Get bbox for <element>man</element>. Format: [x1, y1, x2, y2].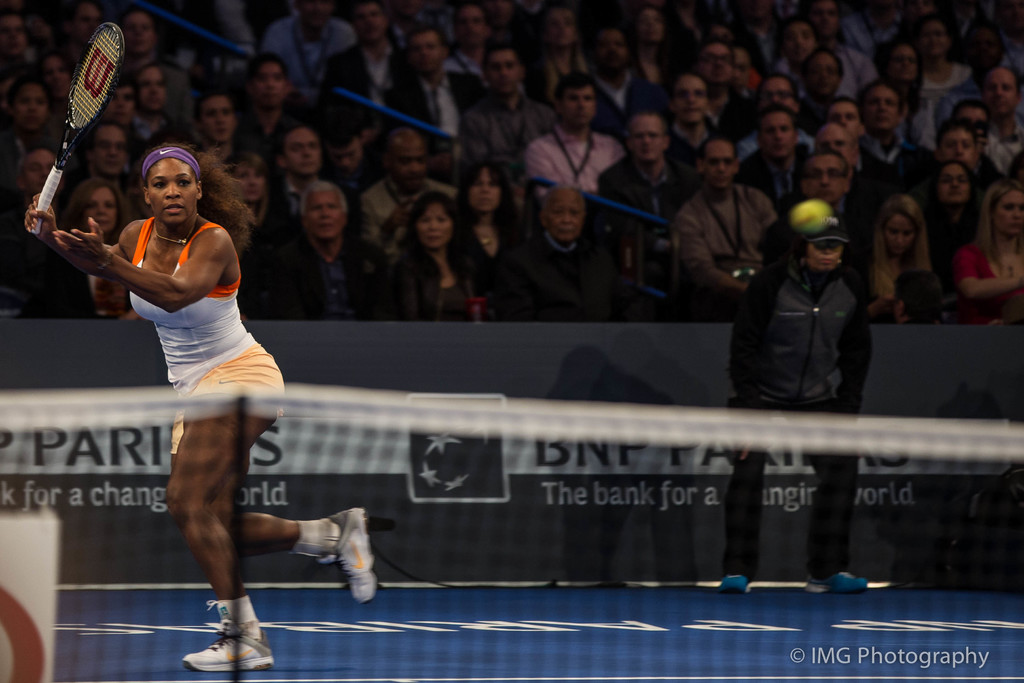
[672, 140, 792, 308].
